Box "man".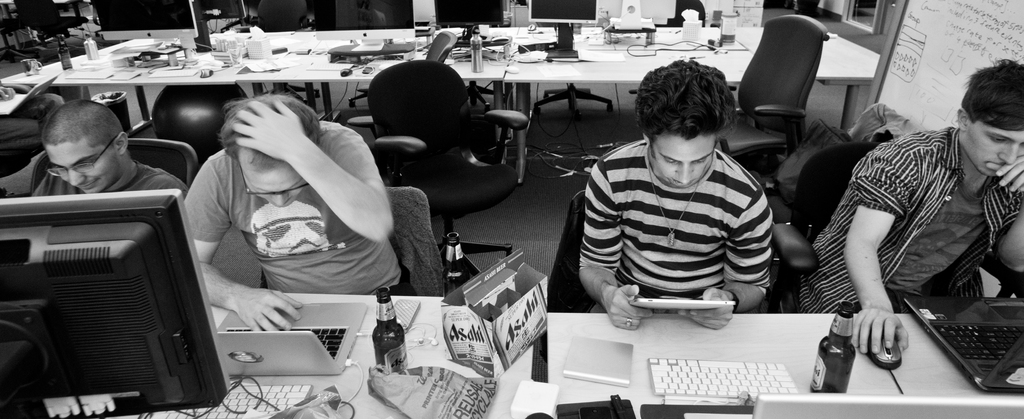
(555,69,777,338).
